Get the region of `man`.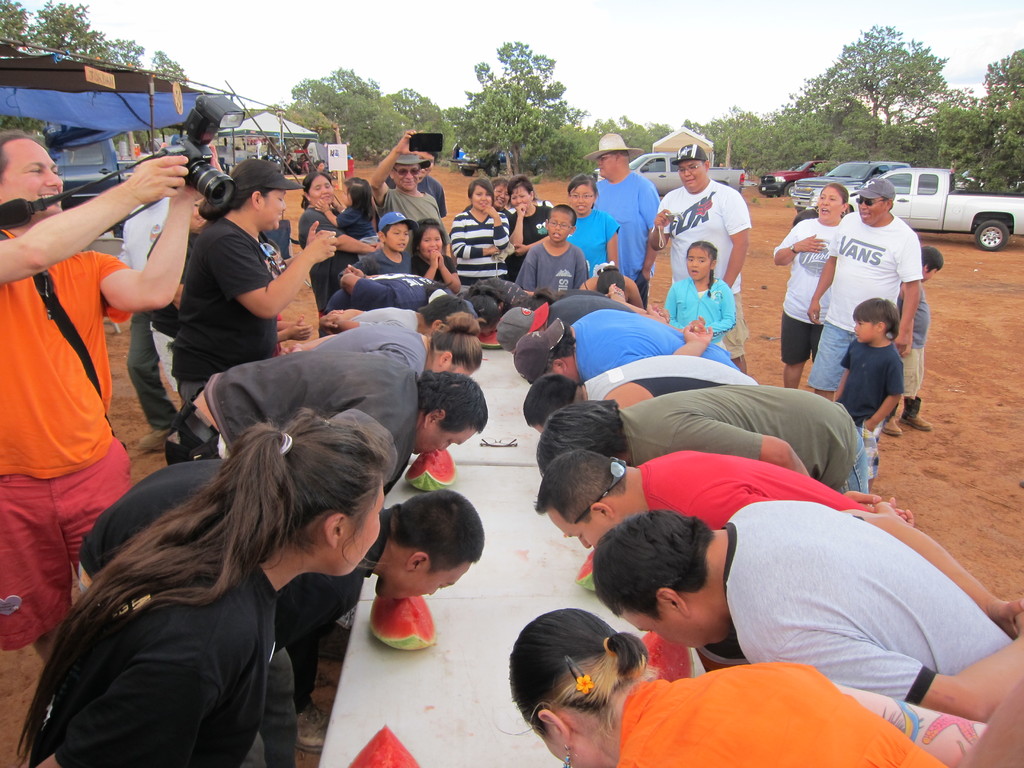
box(518, 371, 758, 436).
